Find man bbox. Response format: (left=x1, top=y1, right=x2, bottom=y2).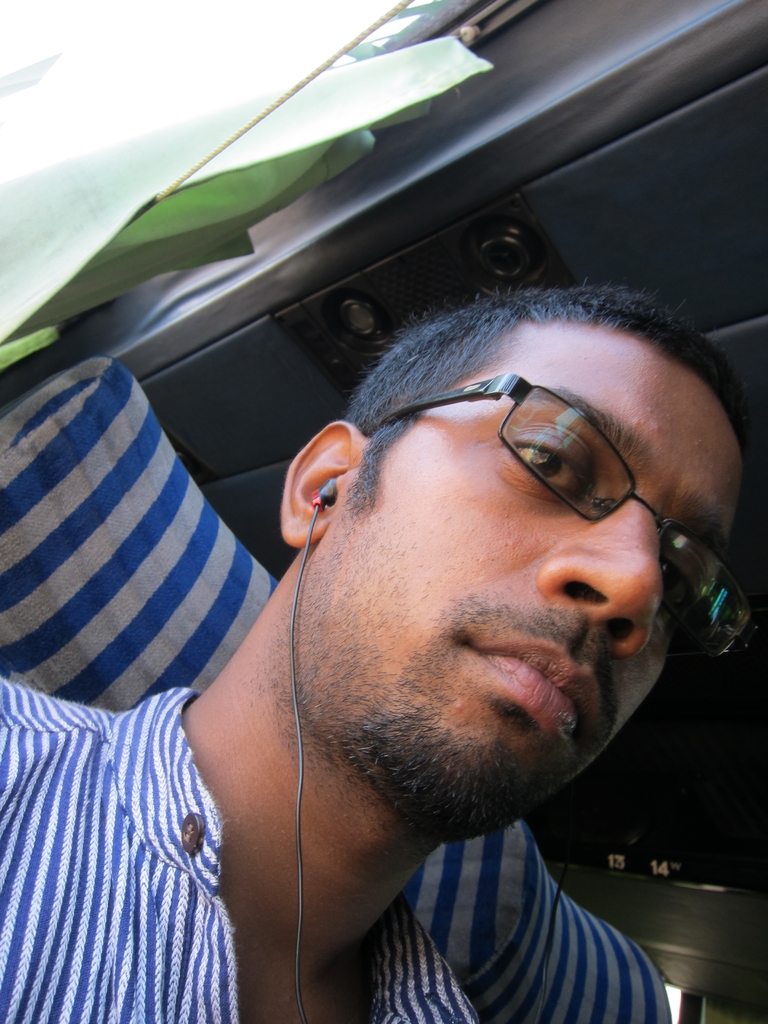
(left=61, top=174, right=767, bottom=1012).
